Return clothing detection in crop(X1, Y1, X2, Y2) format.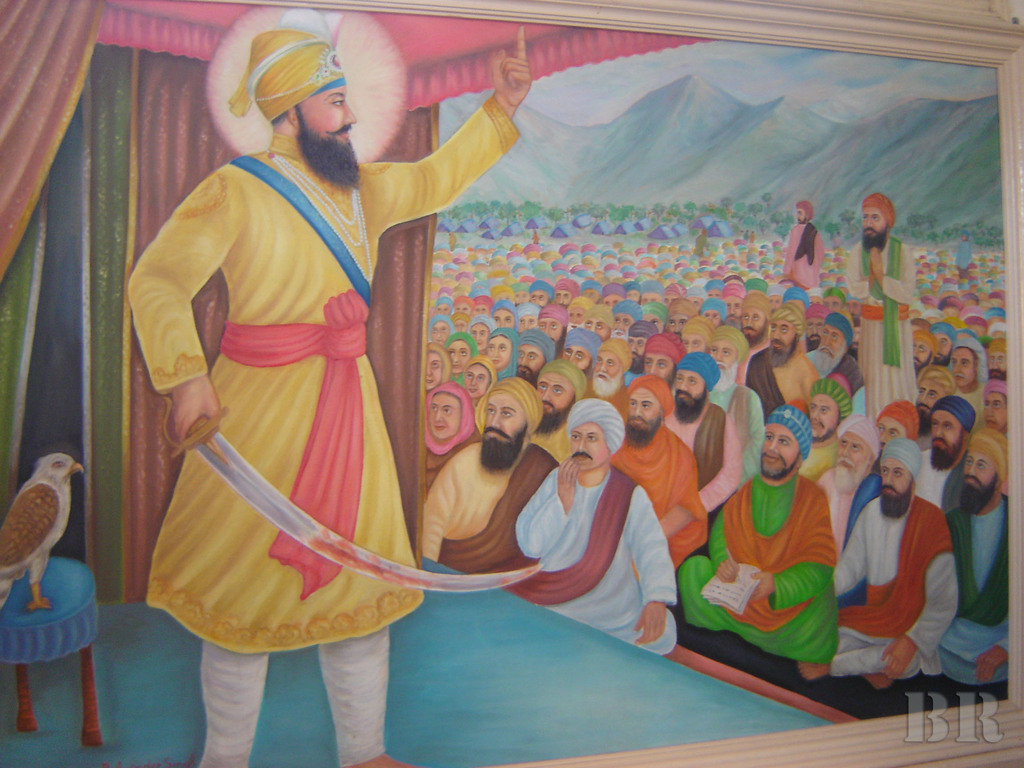
crop(675, 478, 828, 666).
